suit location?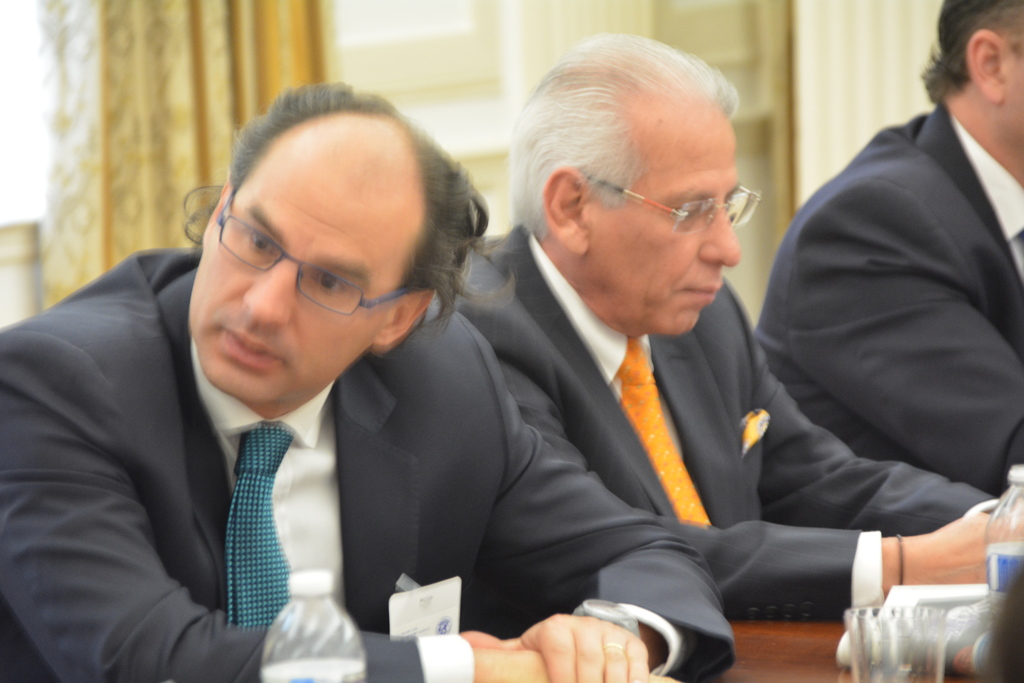
box=[433, 213, 996, 623]
